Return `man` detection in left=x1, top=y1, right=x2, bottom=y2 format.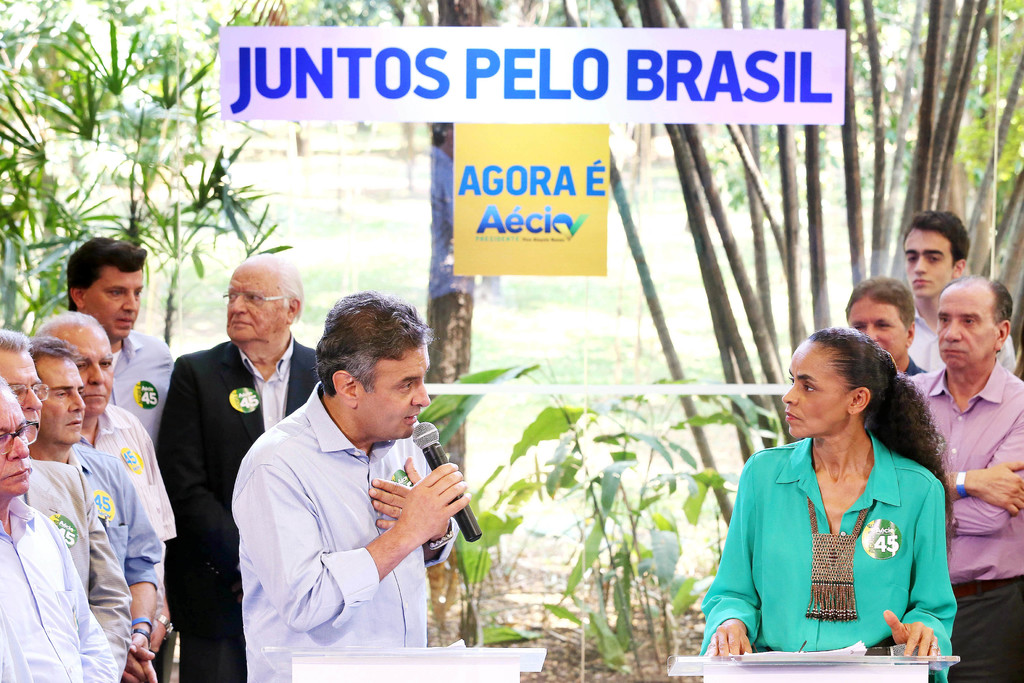
left=900, top=208, right=1018, bottom=374.
